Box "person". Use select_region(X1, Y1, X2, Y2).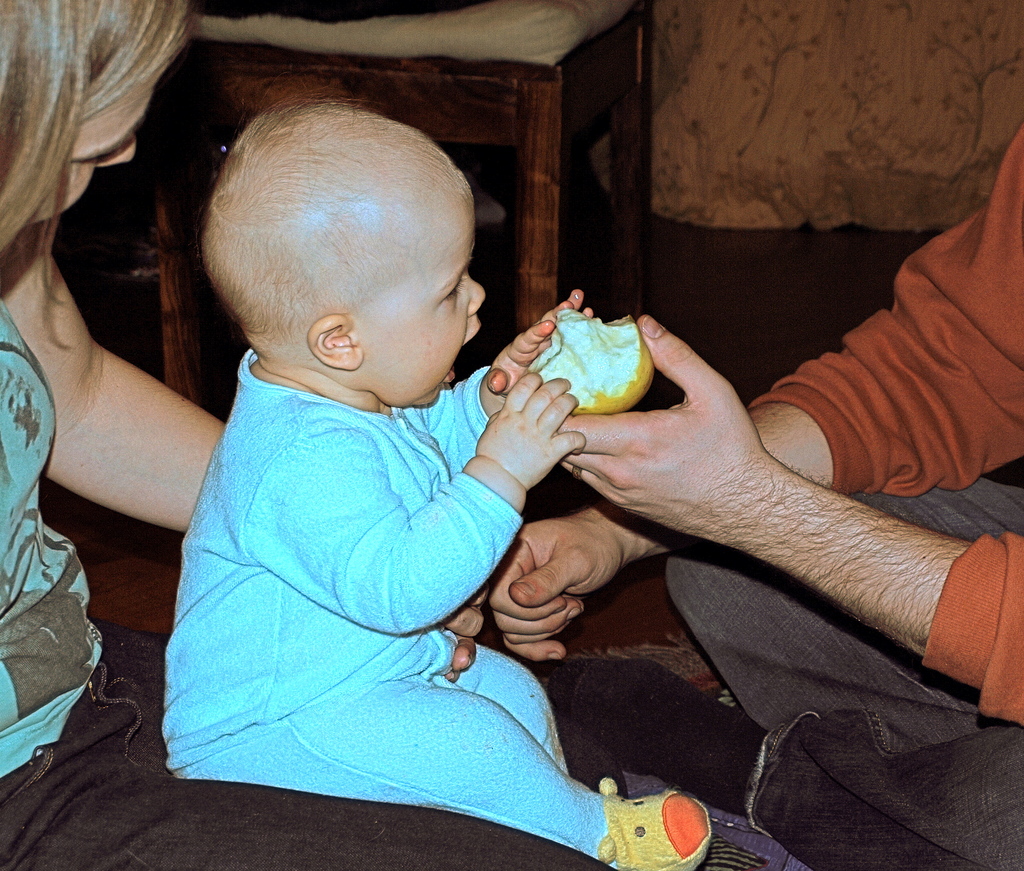
select_region(493, 120, 1023, 870).
